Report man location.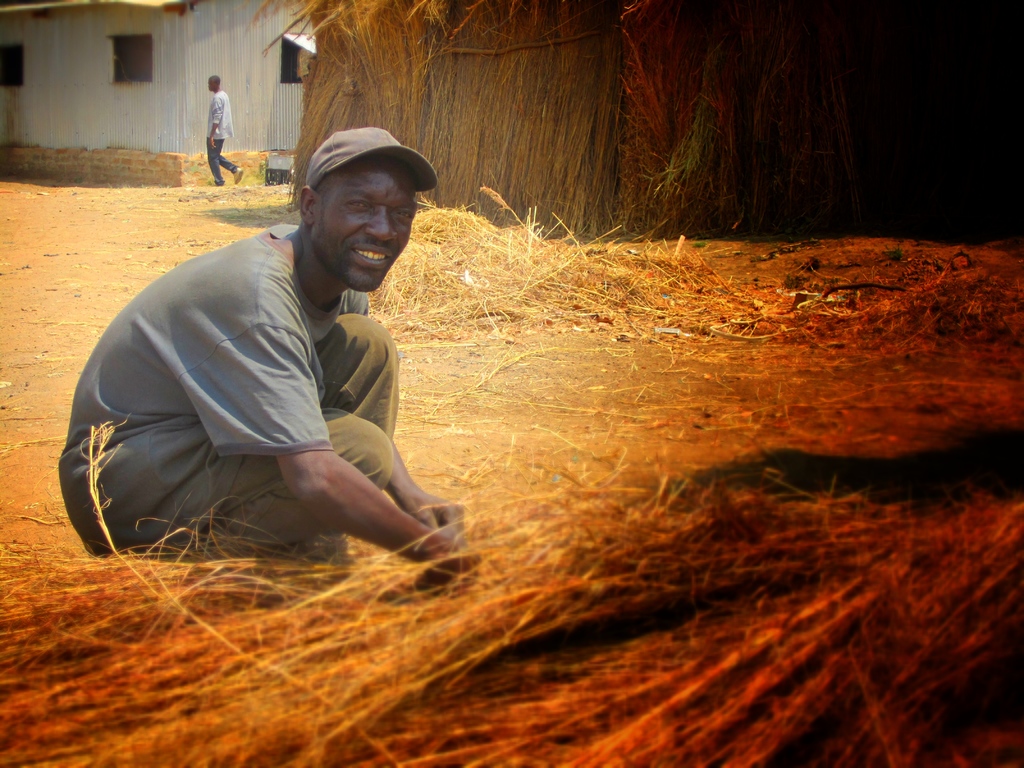
Report: (left=39, top=113, right=469, bottom=593).
